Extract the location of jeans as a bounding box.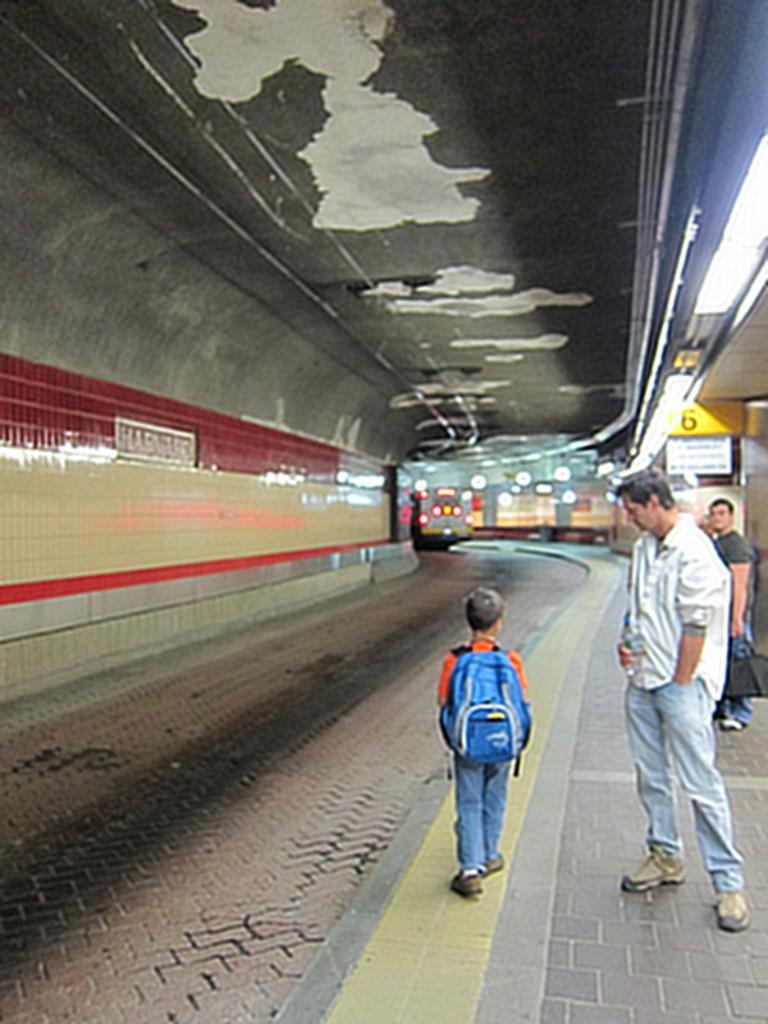
pyautogui.locateOnScreen(627, 676, 745, 893).
